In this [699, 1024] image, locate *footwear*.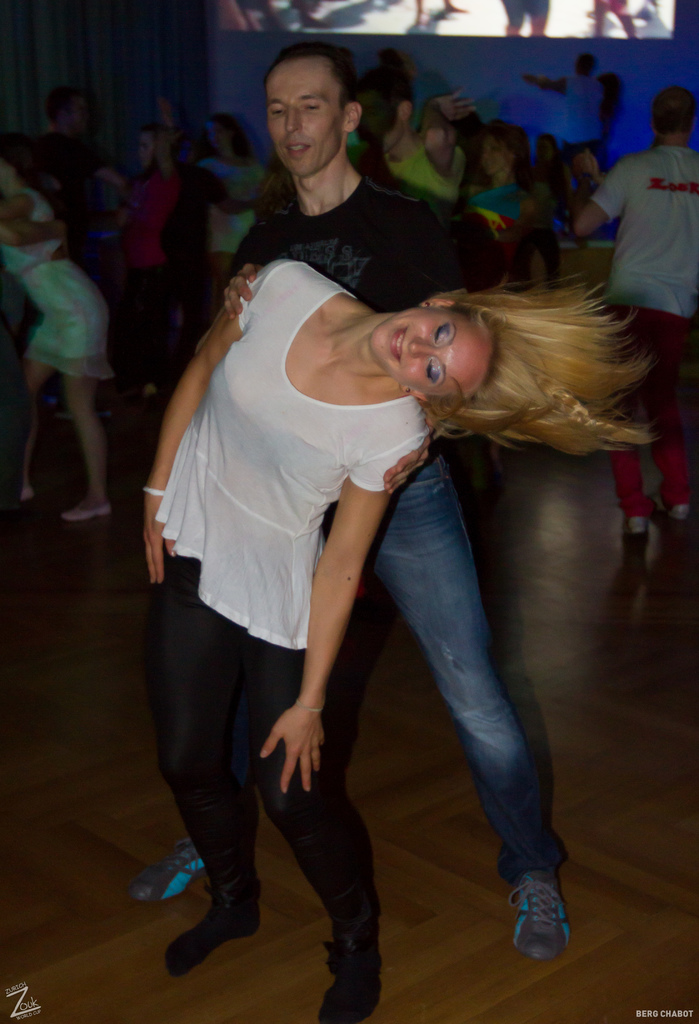
Bounding box: bbox(509, 870, 582, 956).
